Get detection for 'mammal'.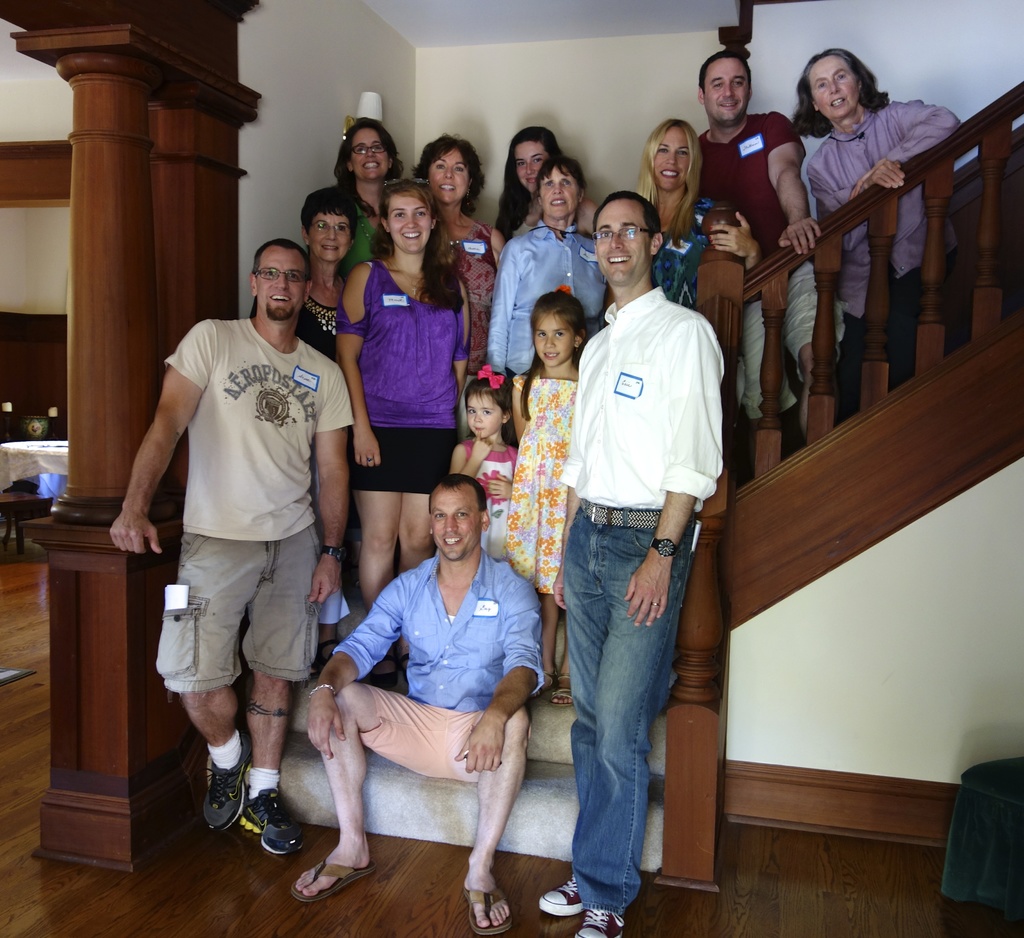
Detection: region(542, 207, 728, 932).
